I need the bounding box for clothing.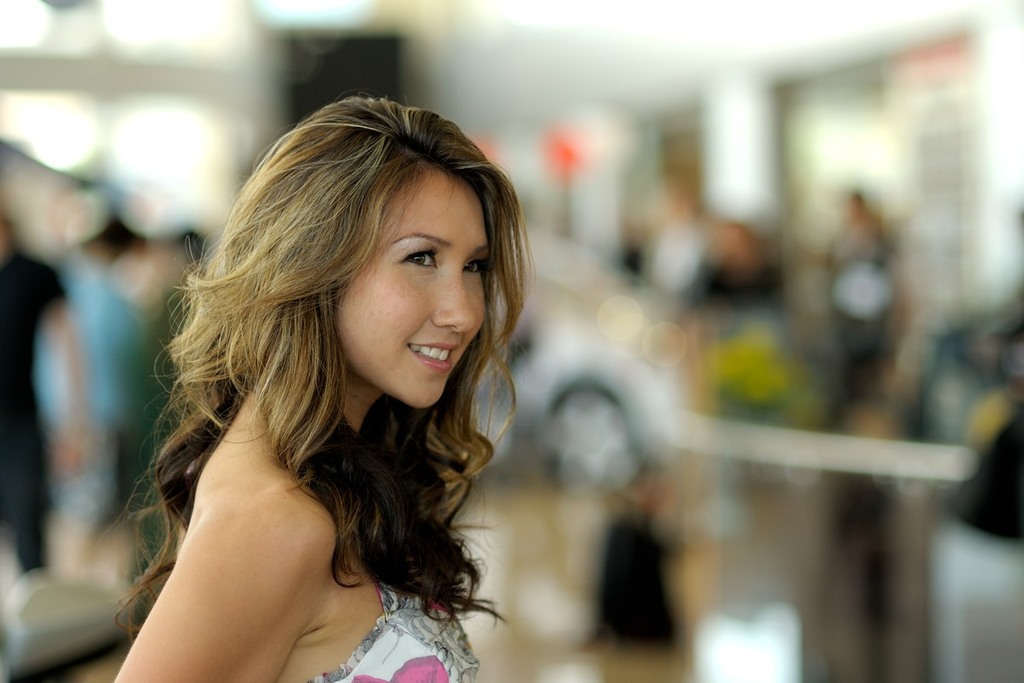
Here it is: bbox=[697, 260, 782, 309].
